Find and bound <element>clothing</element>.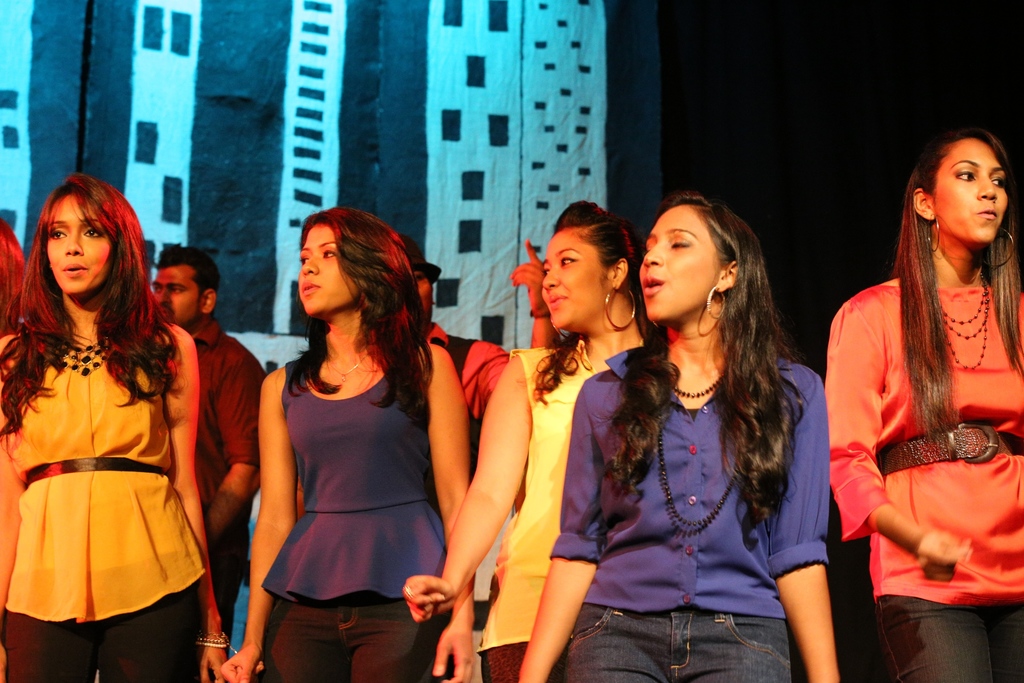
Bound: box(477, 335, 597, 682).
